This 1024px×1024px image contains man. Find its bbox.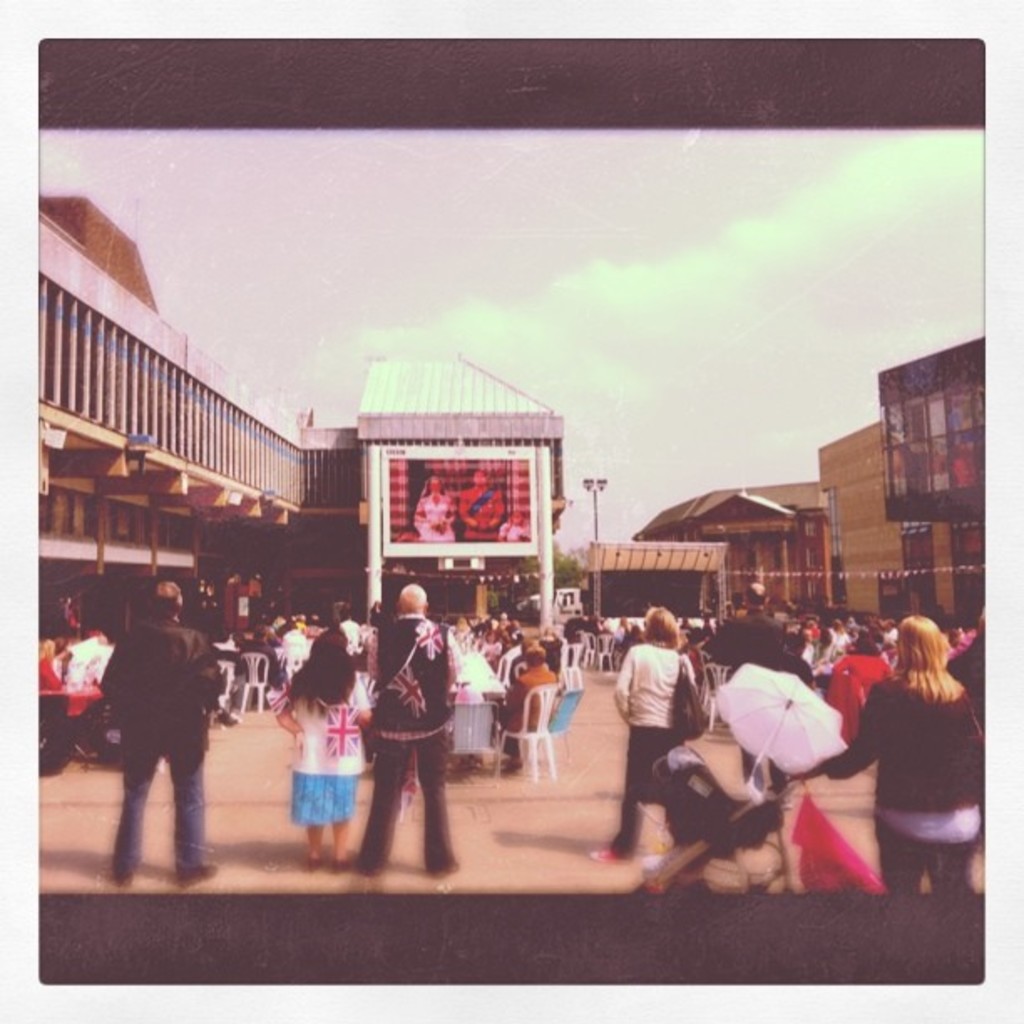
pyautogui.locateOnScreen(79, 589, 216, 887).
